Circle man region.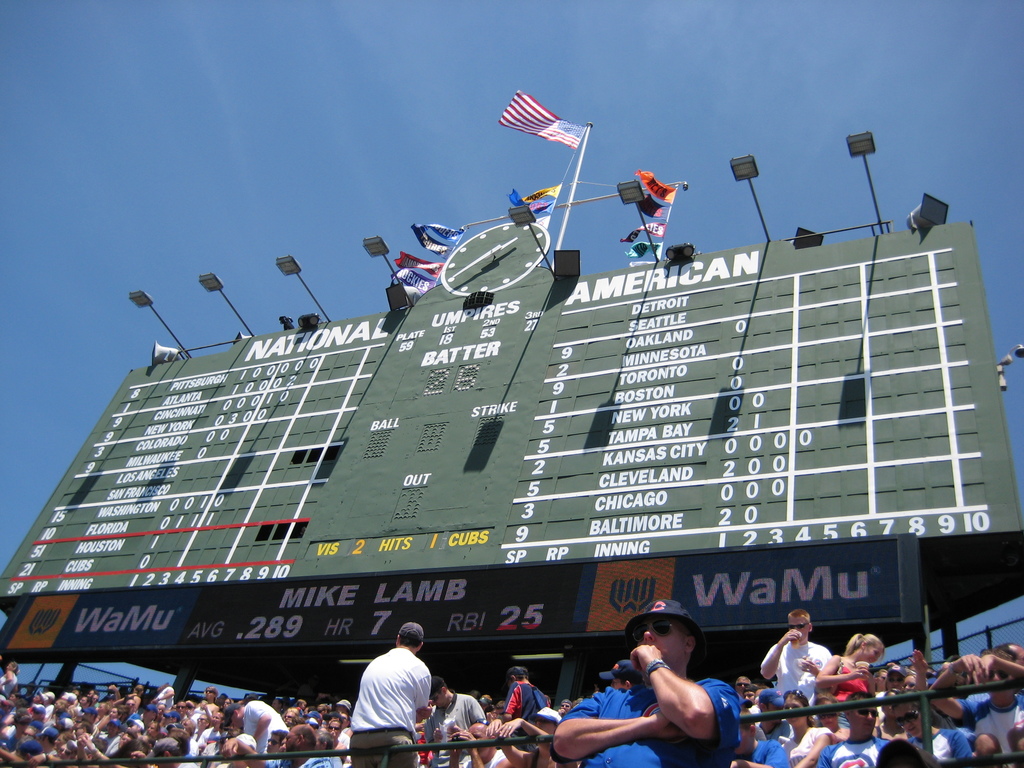
Region: <region>336, 696, 355, 748</region>.
